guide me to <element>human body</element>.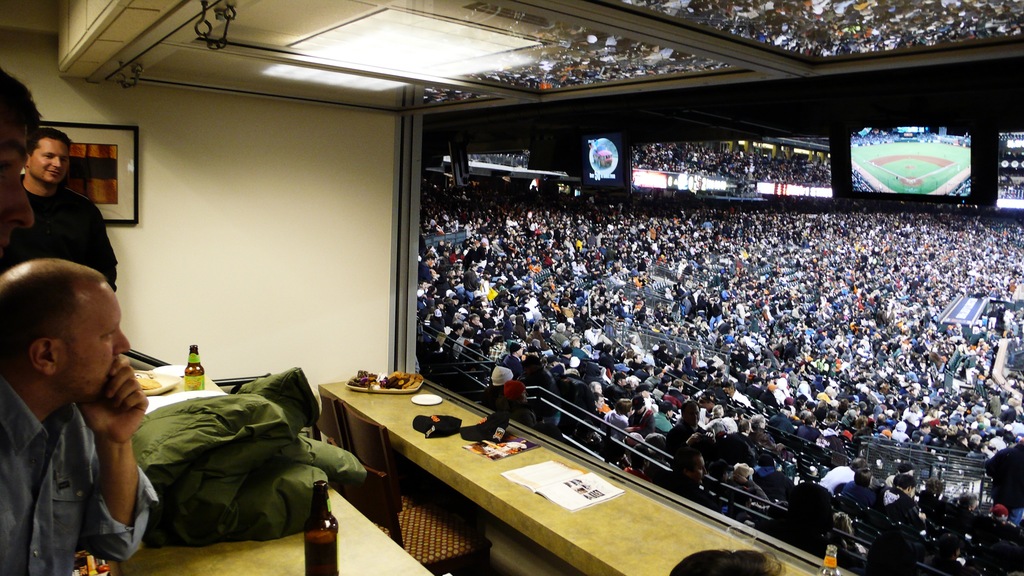
Guidance: l=813, t=267, r=824, b=271.
